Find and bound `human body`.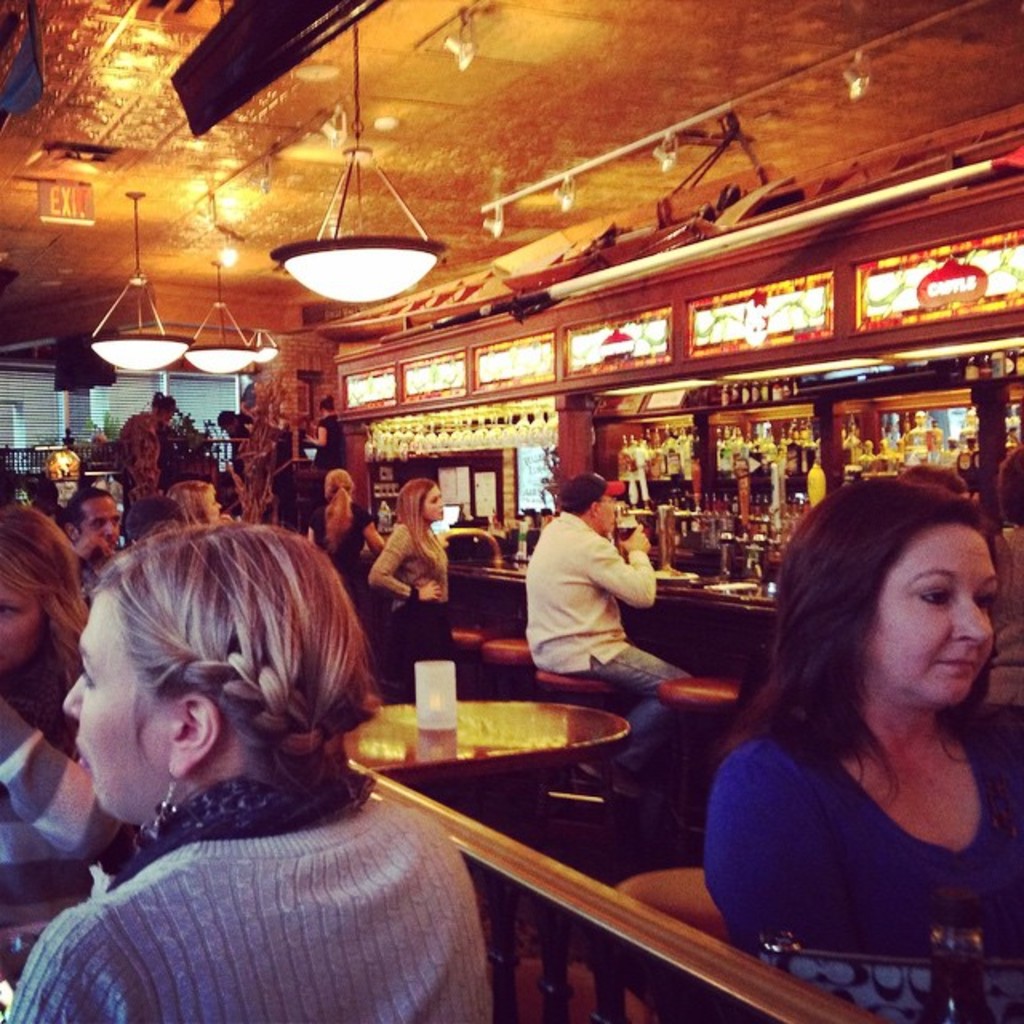
Bound: bbox(0, 515, 490, 1022).
